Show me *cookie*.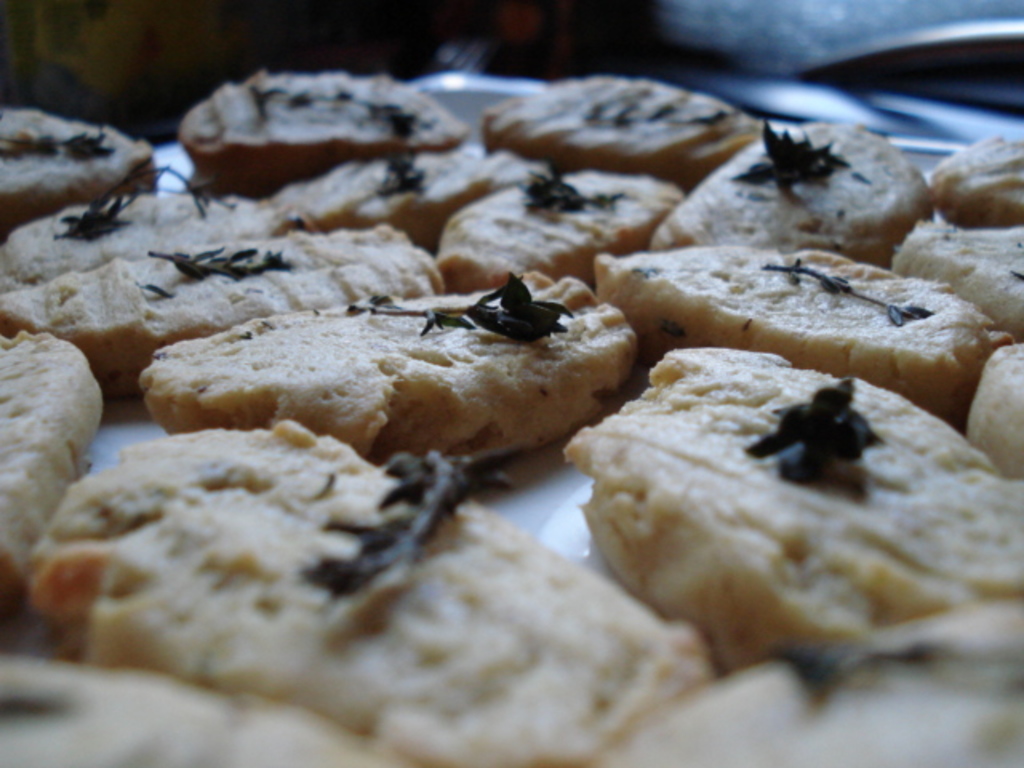
*cookie* is here: <region>568, 357, 1022, 669</region>.
